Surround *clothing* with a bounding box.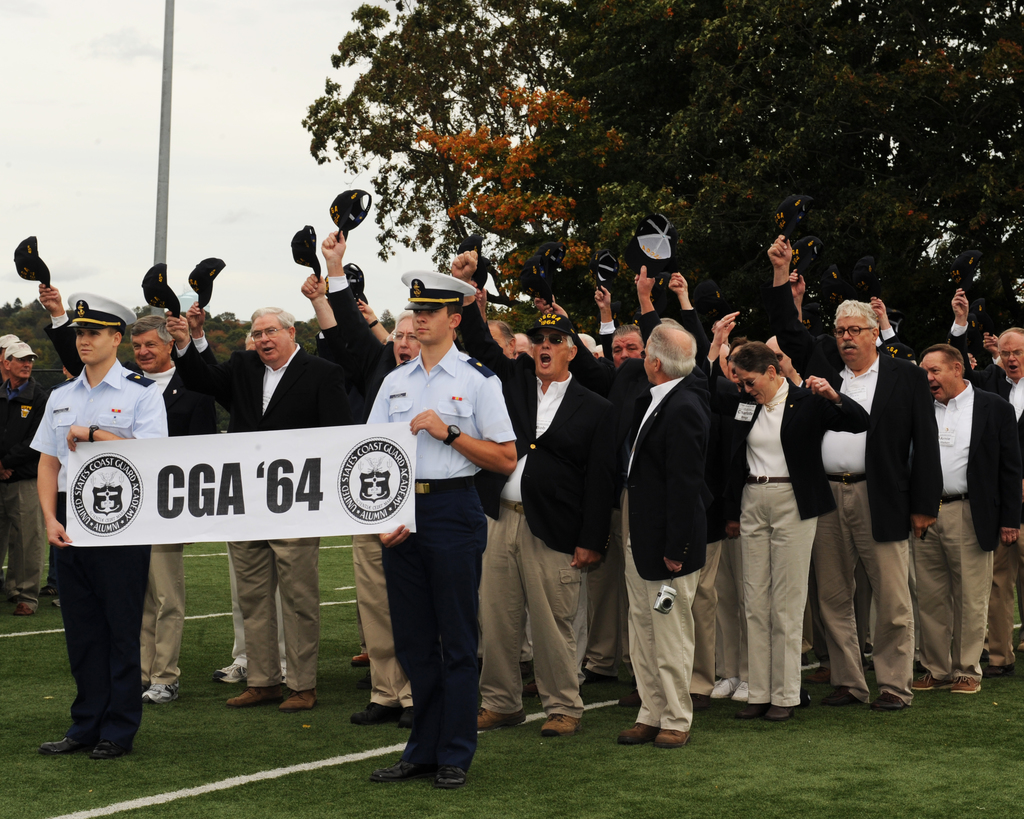
crop(815, 337, 931, 690).
